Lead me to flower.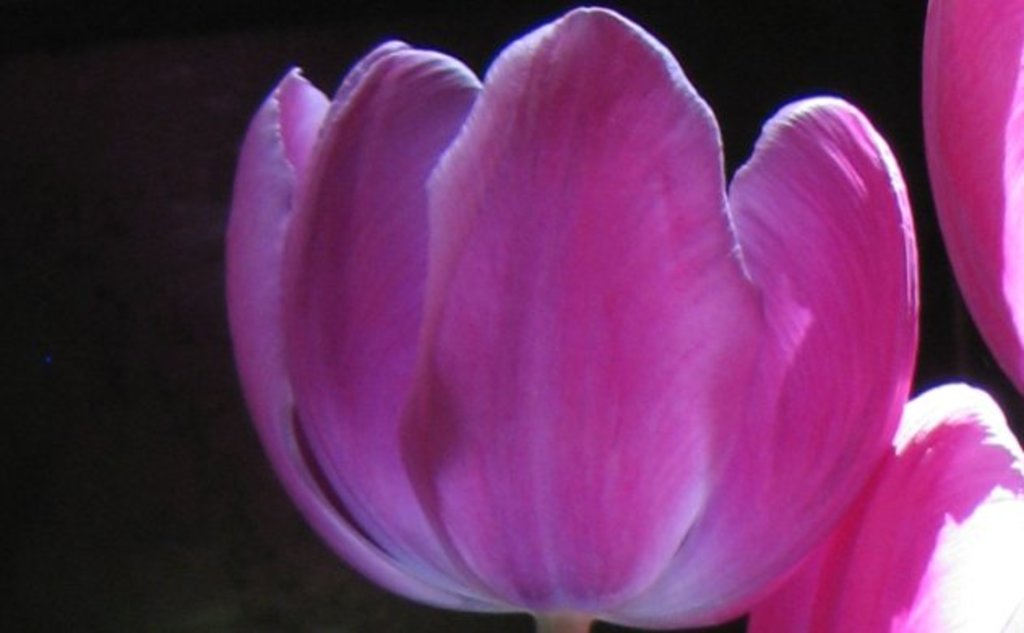
Lead to select_region(746, 380, 1022, 631).
